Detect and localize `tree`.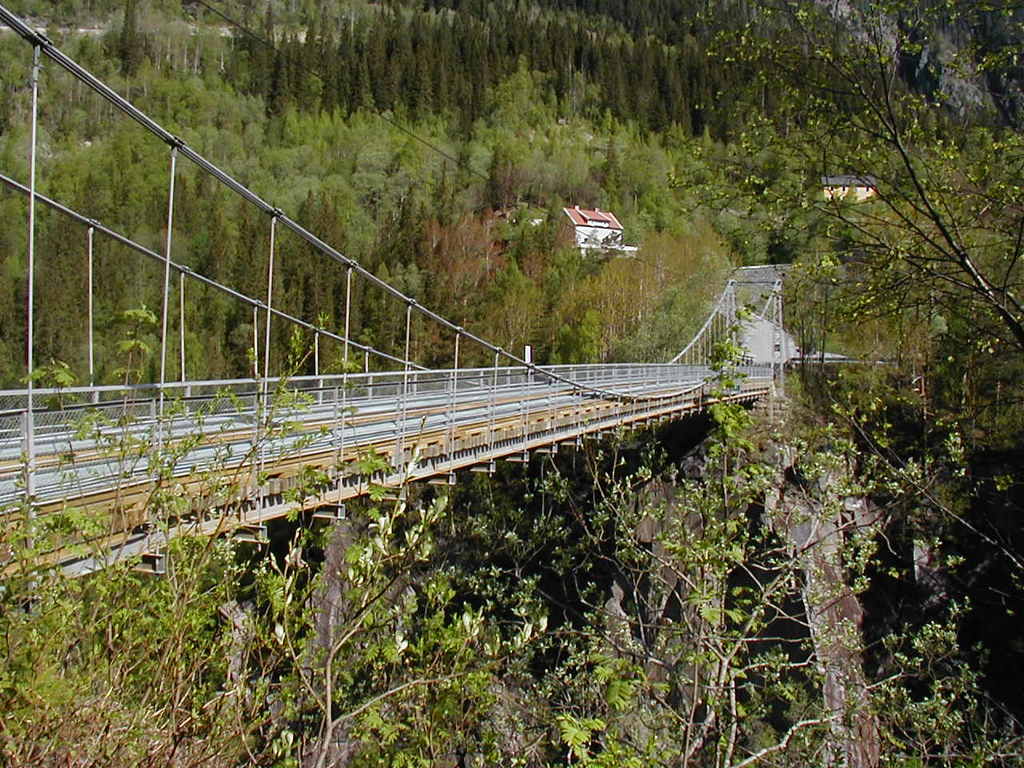
Localized at x1=440 y1=48 x2=478 y2=110.
